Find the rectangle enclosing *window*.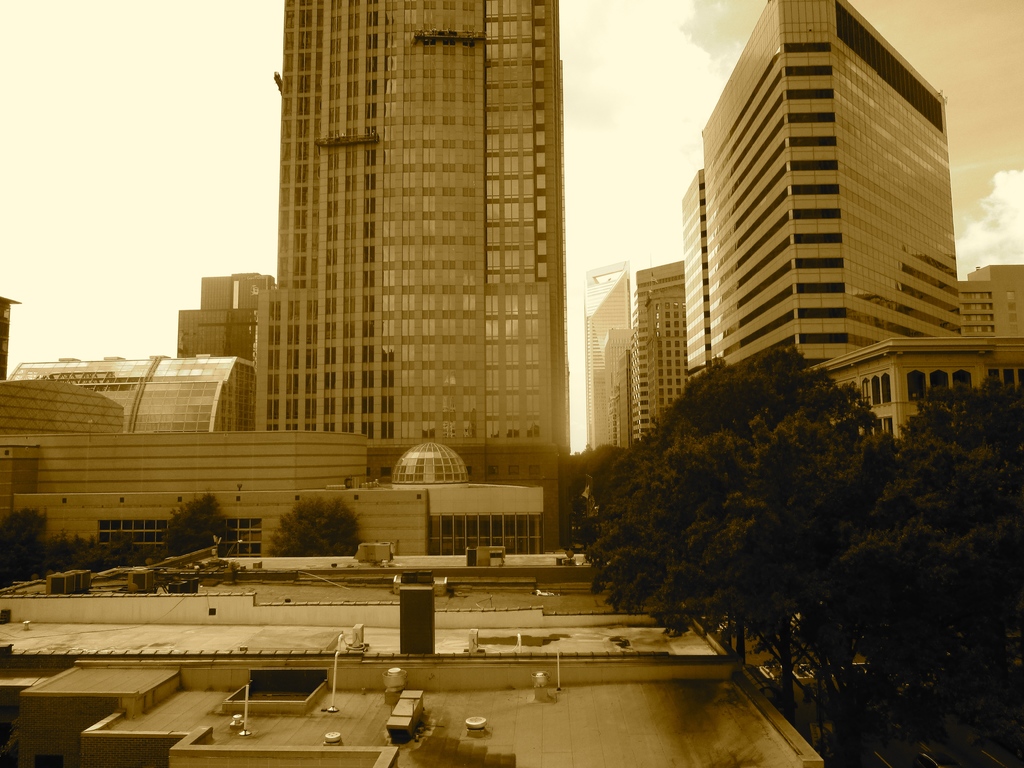
<bbox>909, 371, 922, 399</bbox>.
